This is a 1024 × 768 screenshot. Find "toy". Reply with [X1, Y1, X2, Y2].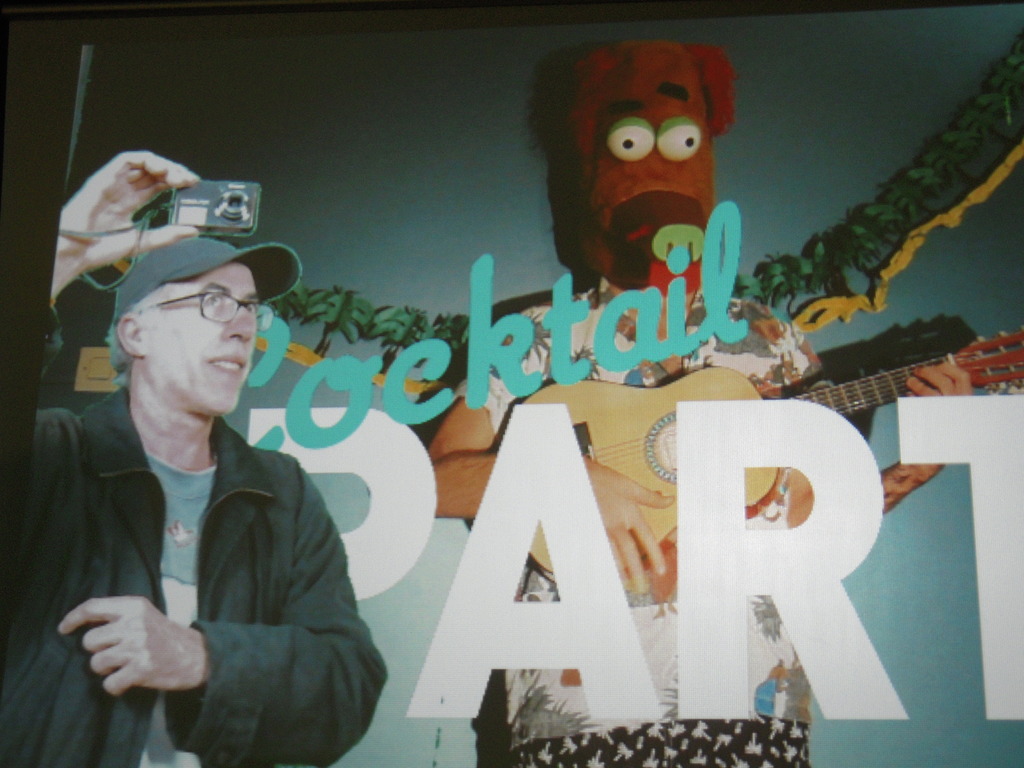
[559, 27, 737, 298].
